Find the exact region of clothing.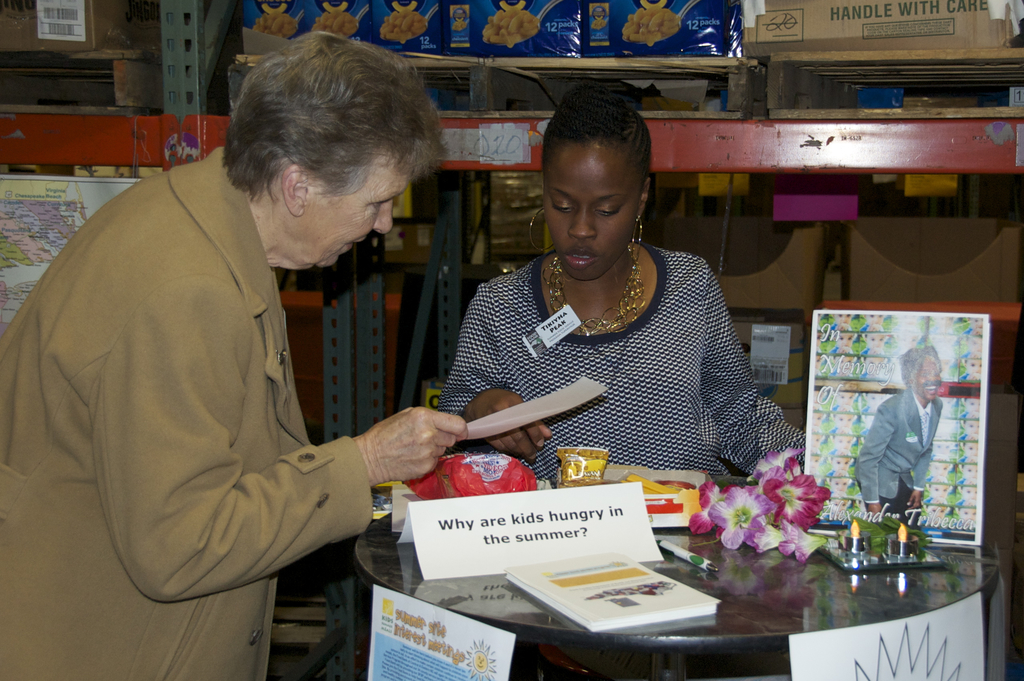
Exact region: x1=2 y1=142 x2=373 y2=679.
